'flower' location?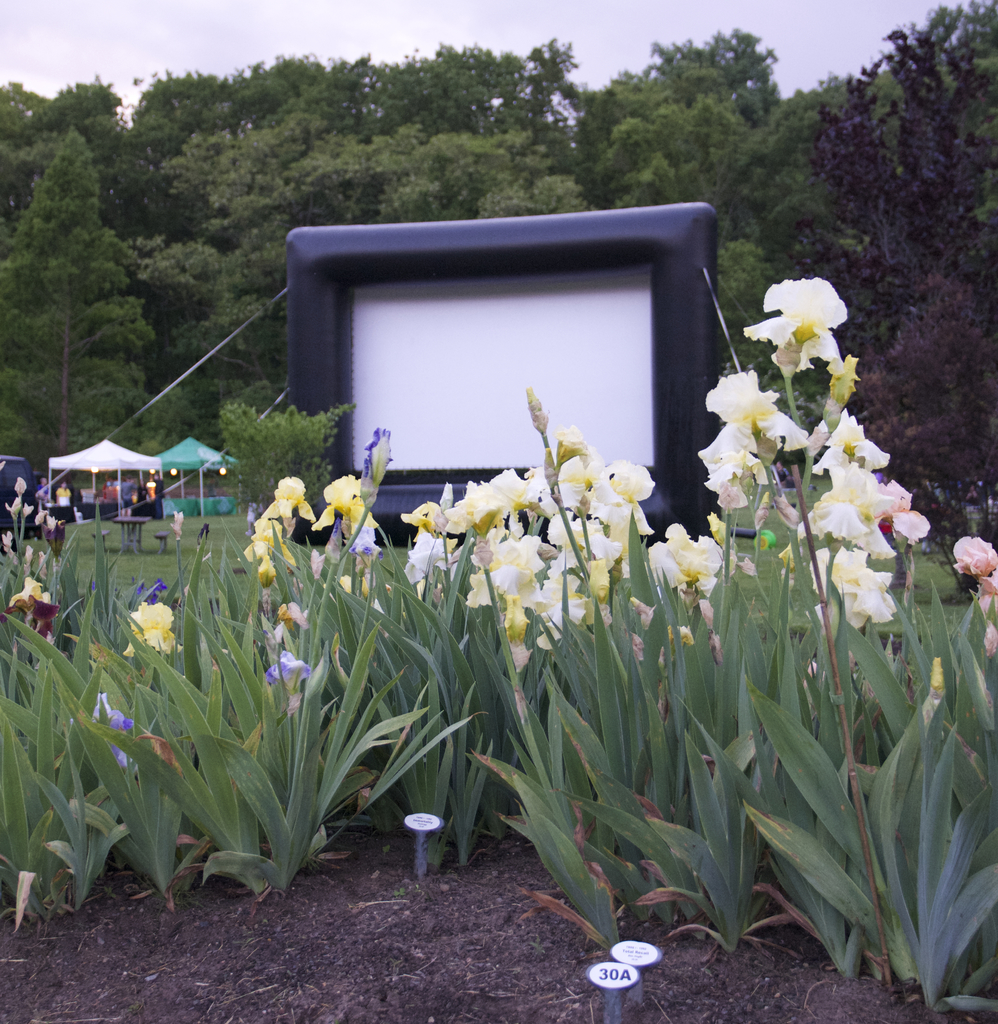
(left=83, top=579, right=168, bottom=614)
